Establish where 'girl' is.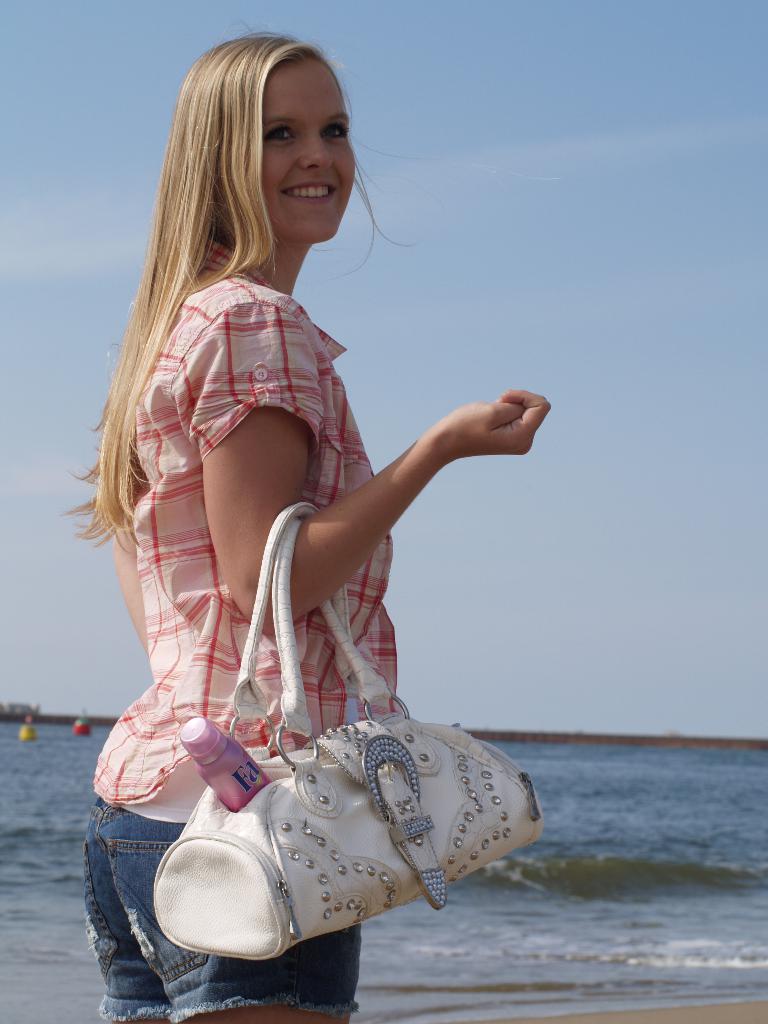
Established at locate(51, 20, 549, 1023).
